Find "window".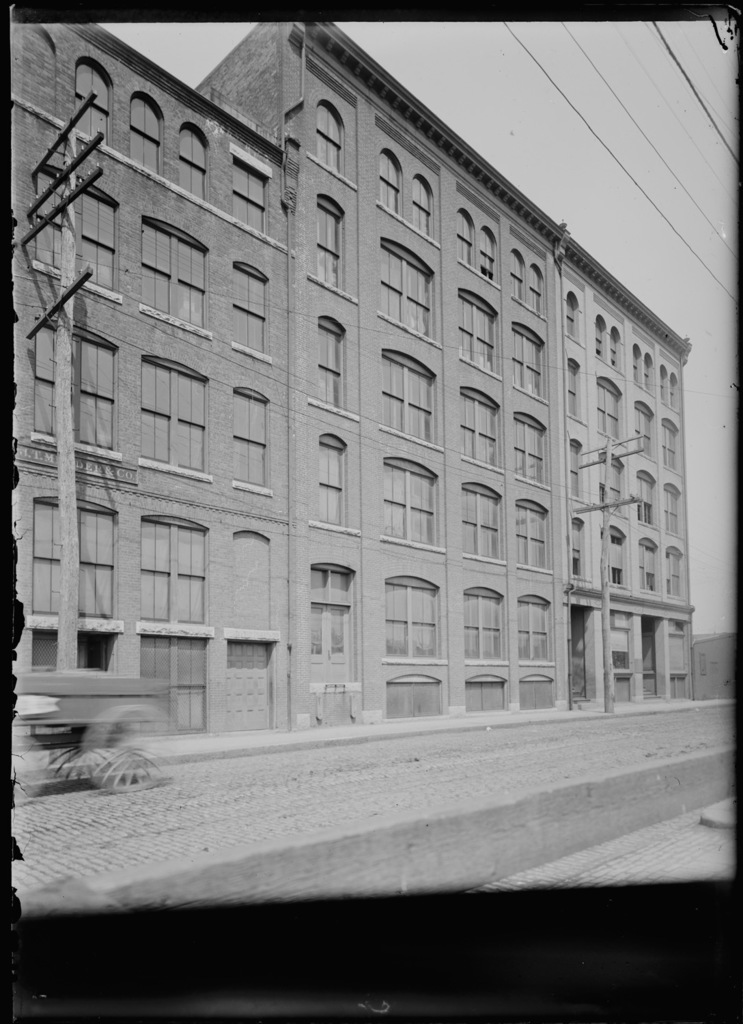
<bbox>562, 356, 578, 421</bbox>.
